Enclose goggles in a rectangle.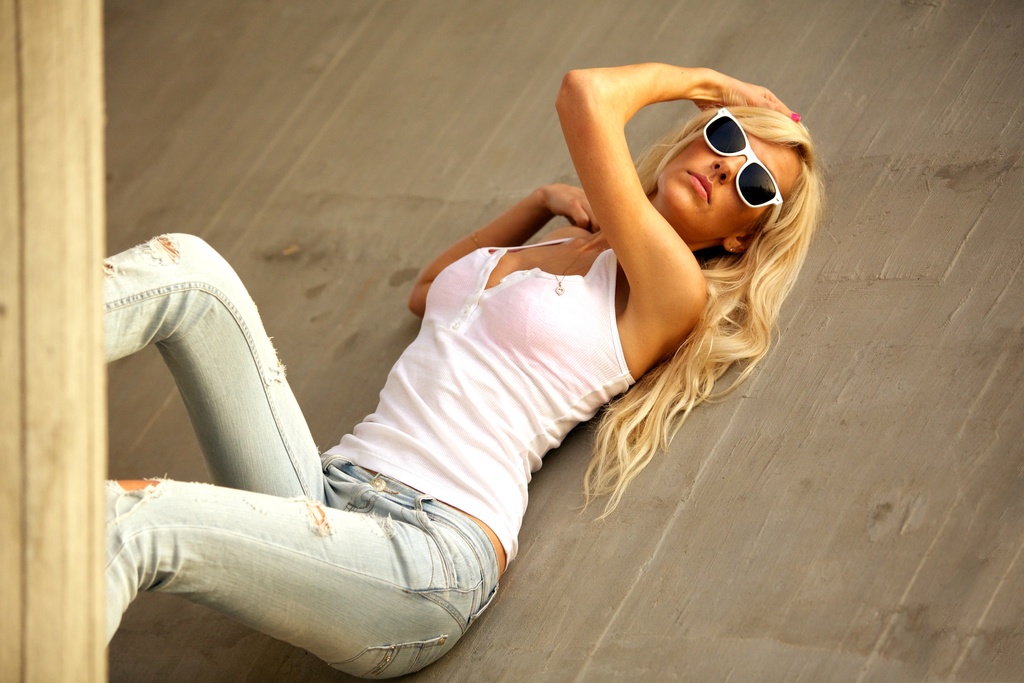
<region>660, 104, 801, 210</region>.
